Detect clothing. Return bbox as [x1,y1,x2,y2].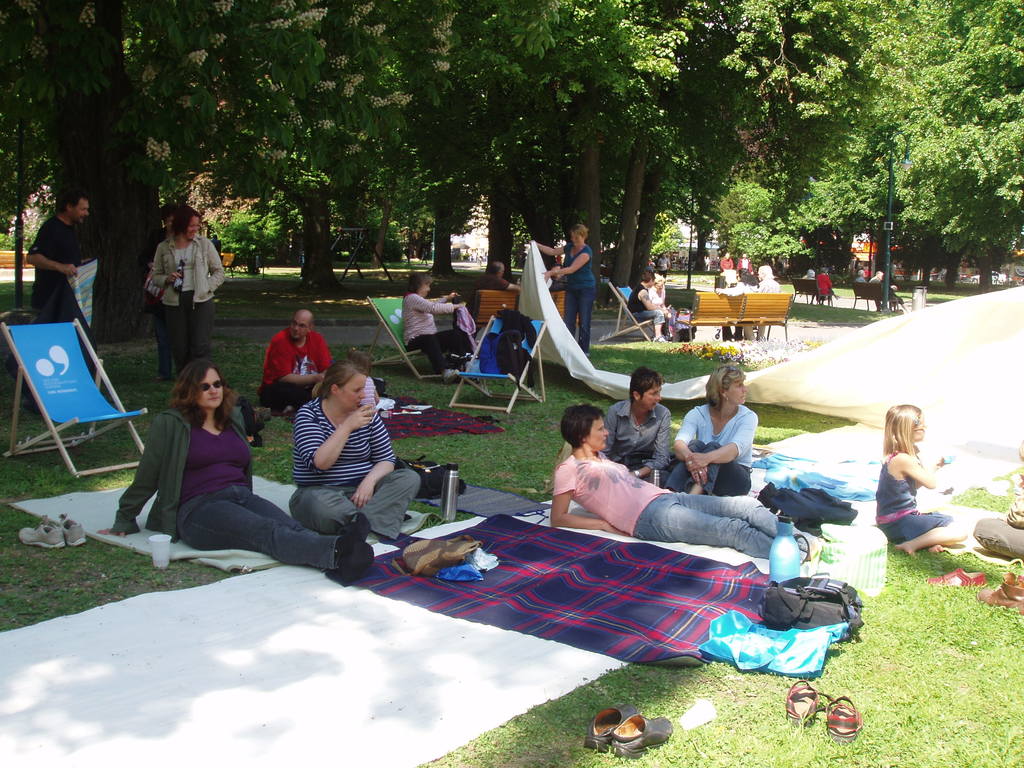
[667,405,757,498].
